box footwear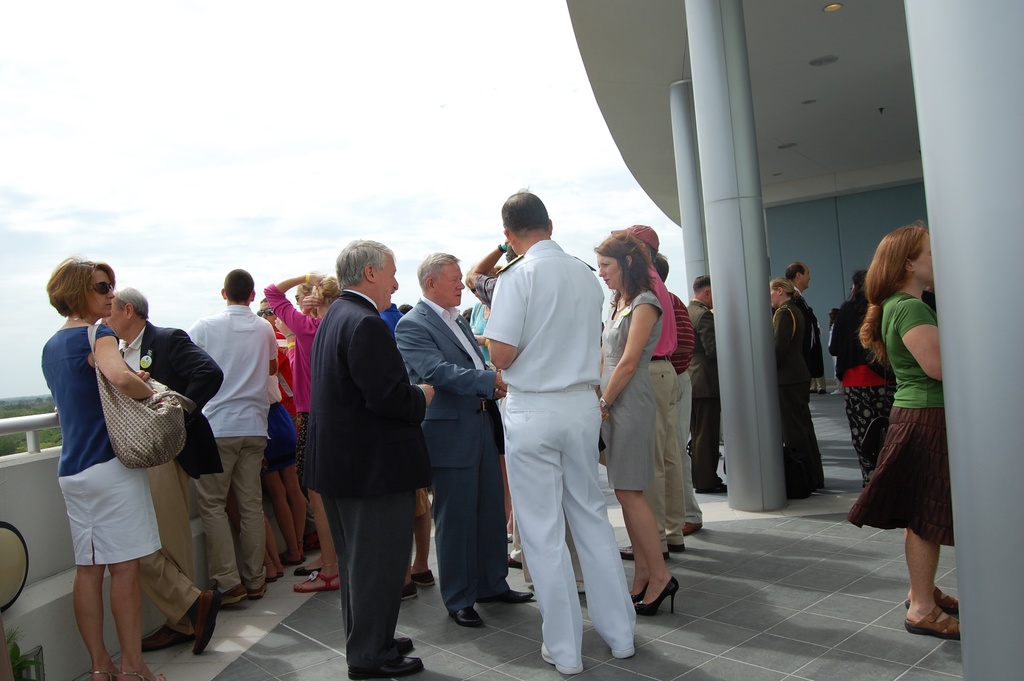
683:517:707:533
